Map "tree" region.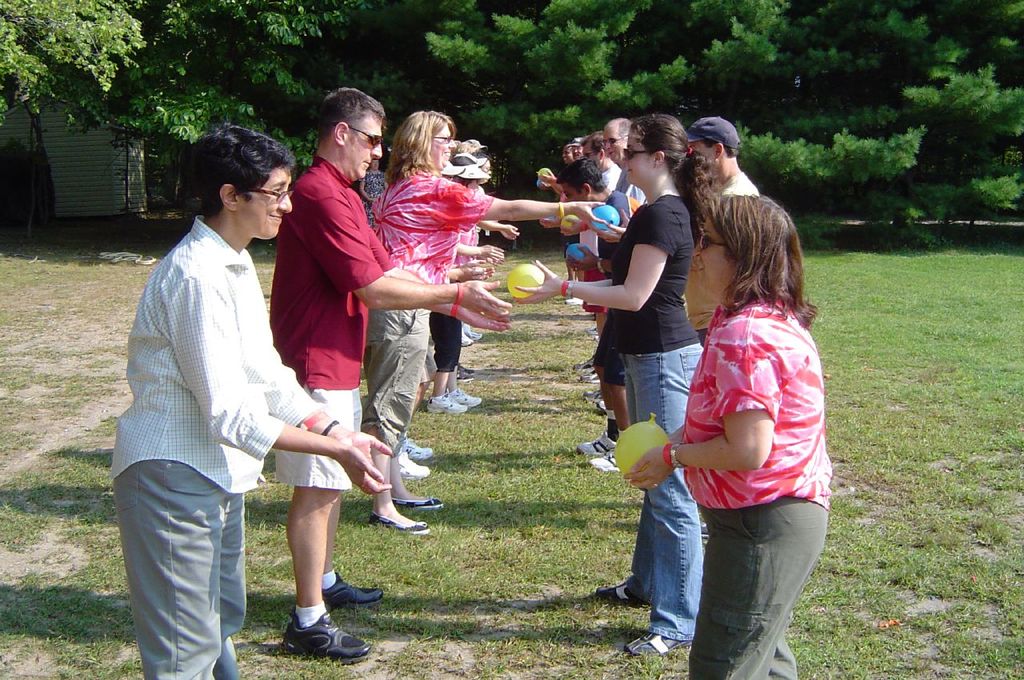
Mapped to <bbox>98, 0, 382, 176</bbox>.
